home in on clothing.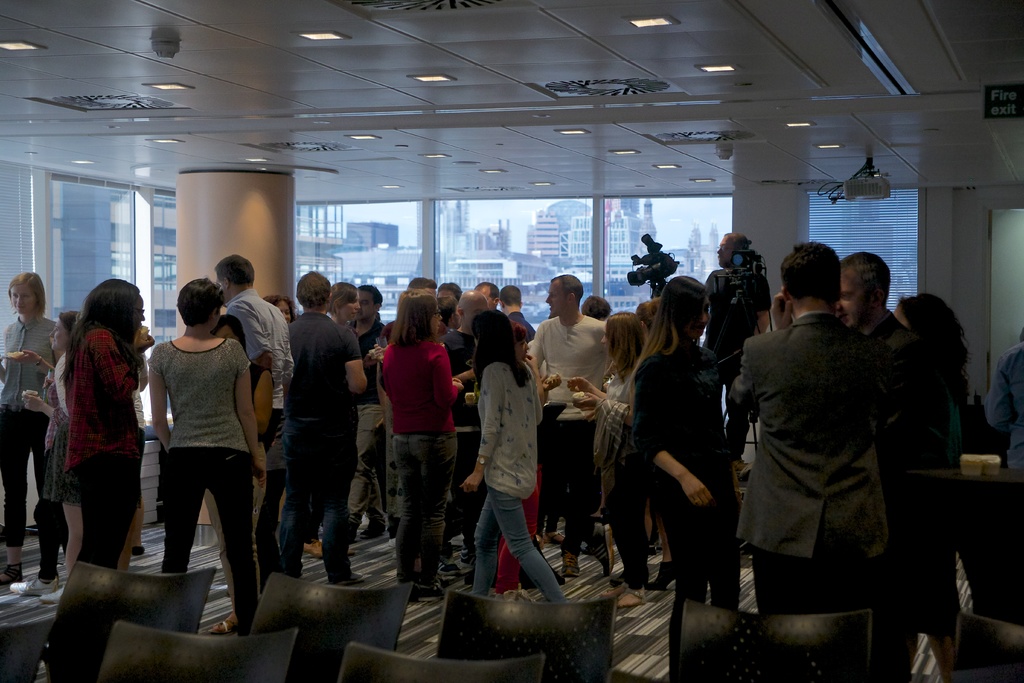
Homed in at box=[699, 263, 778, 383].
